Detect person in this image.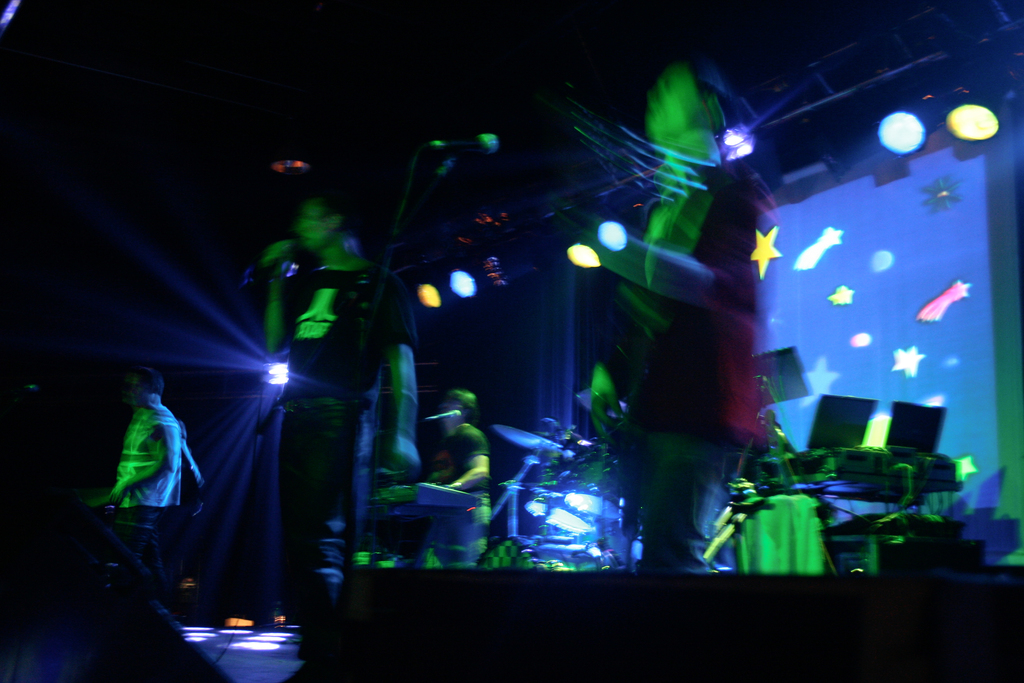
Detection: select_region(408, 383, 489, 563).
